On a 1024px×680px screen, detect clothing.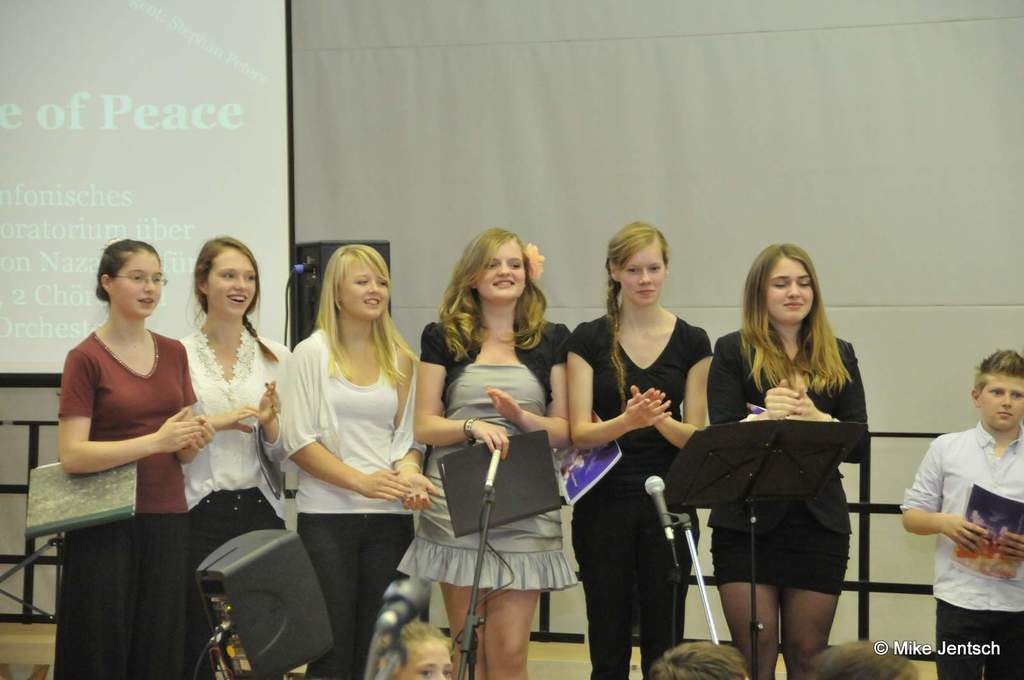
{"x1": 562, "y1": 308, "x2": 717, "y2": 679}.
